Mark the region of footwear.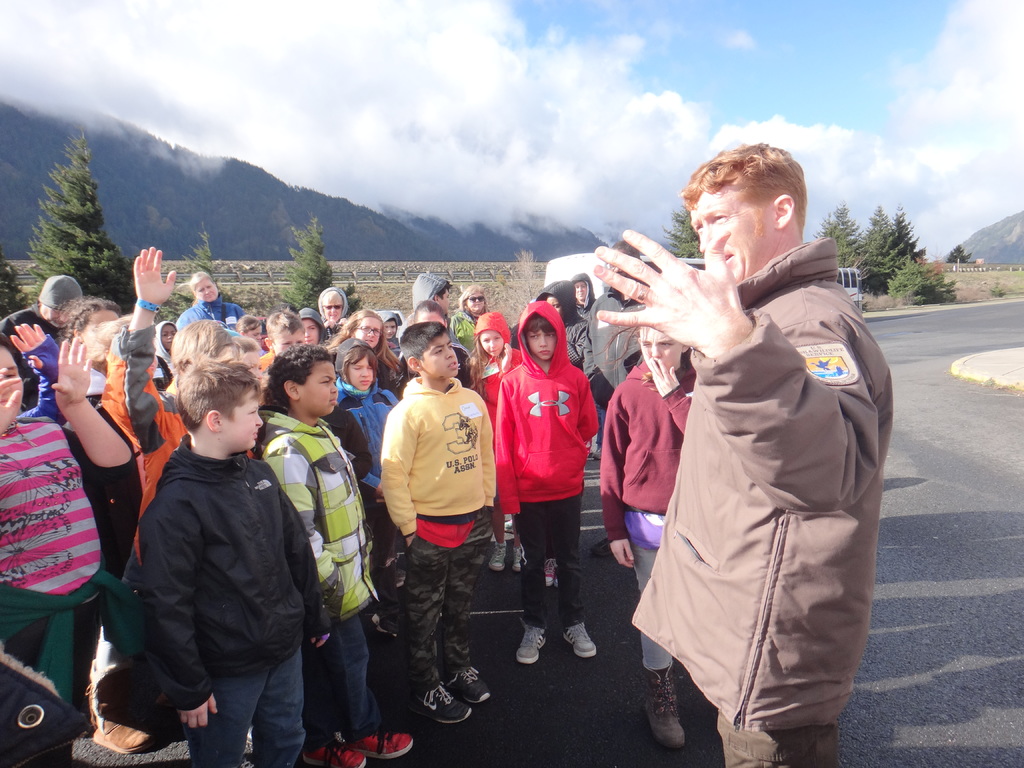
Region: 302/739/368/767.
